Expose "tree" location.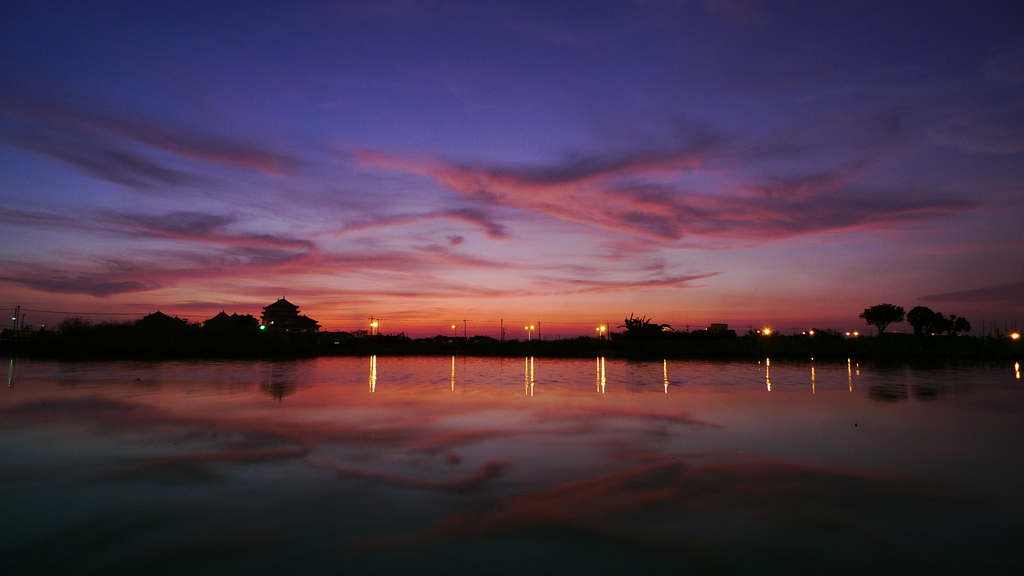
Exposed at Rect(861, 298, 904, 332).
